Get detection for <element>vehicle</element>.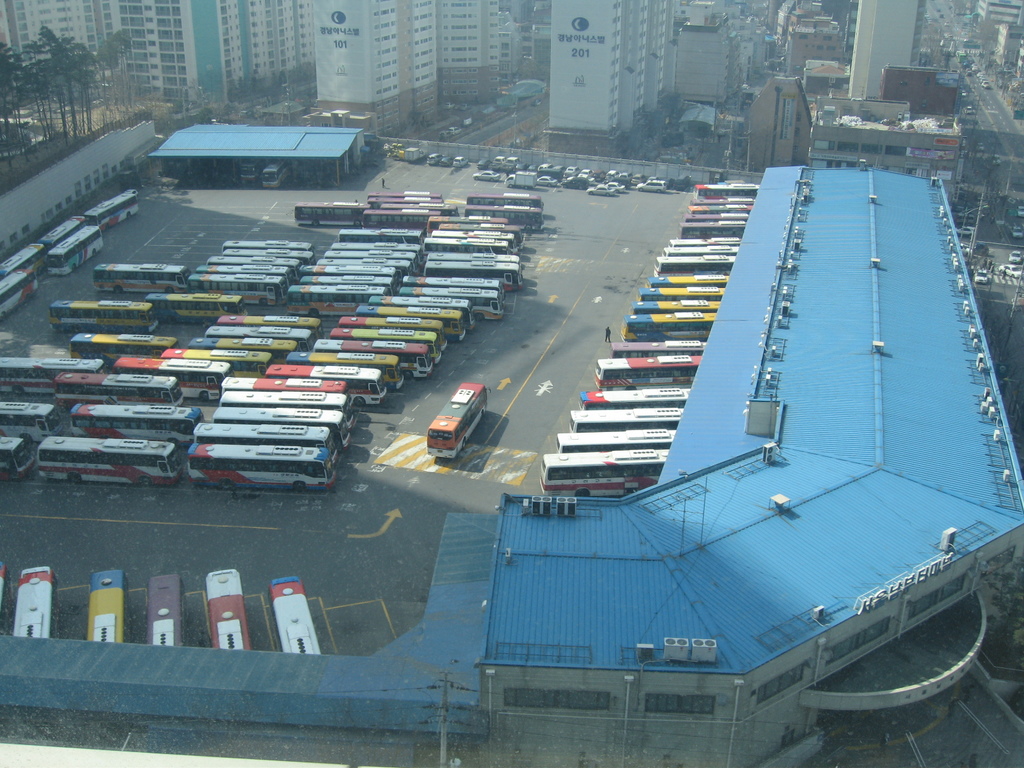
Detection: [1,269,41,316].
